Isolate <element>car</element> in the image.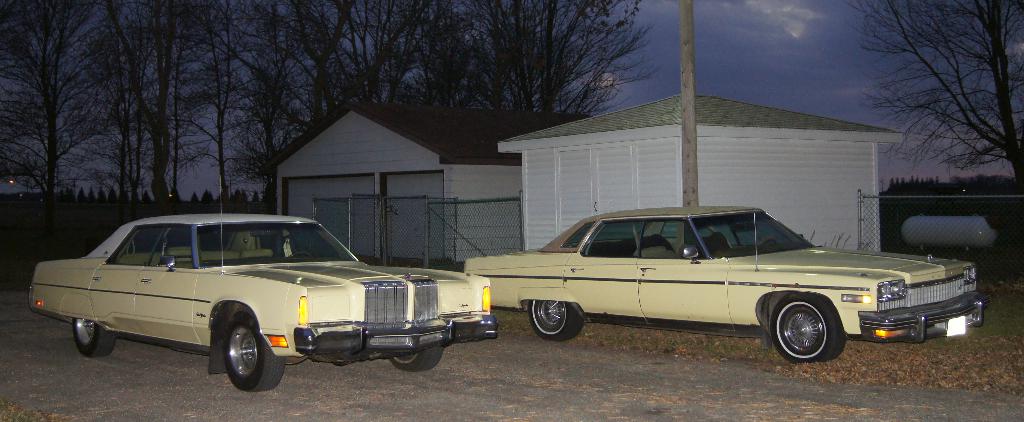
Isolated region: x1=460, y1=201, x2=988, y2=364.
